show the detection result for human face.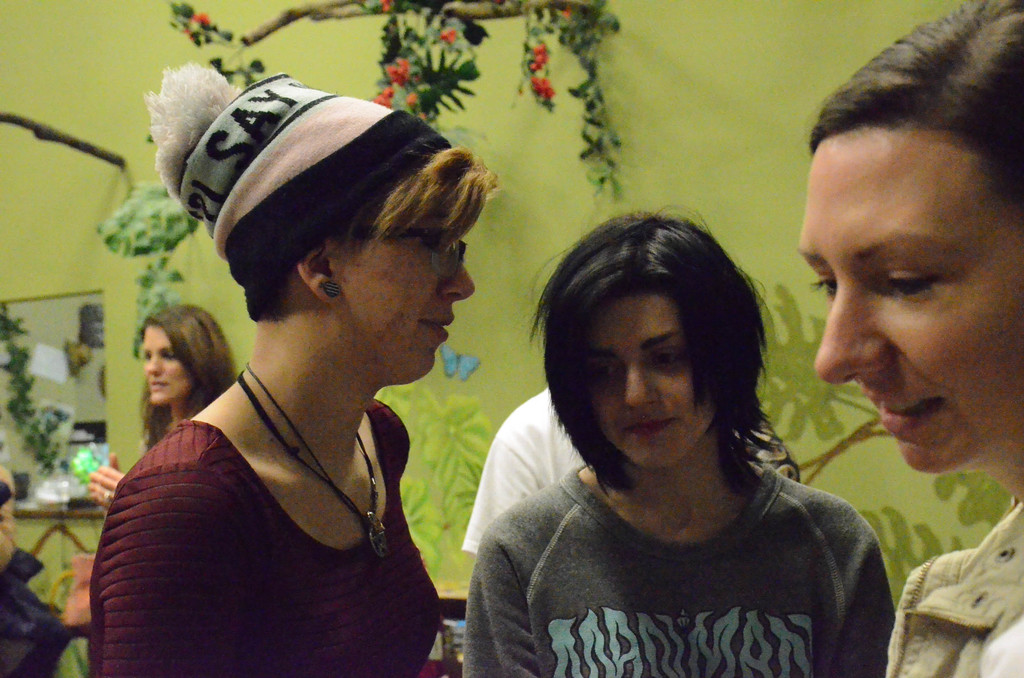
crop(136, 325, 188, 401).
